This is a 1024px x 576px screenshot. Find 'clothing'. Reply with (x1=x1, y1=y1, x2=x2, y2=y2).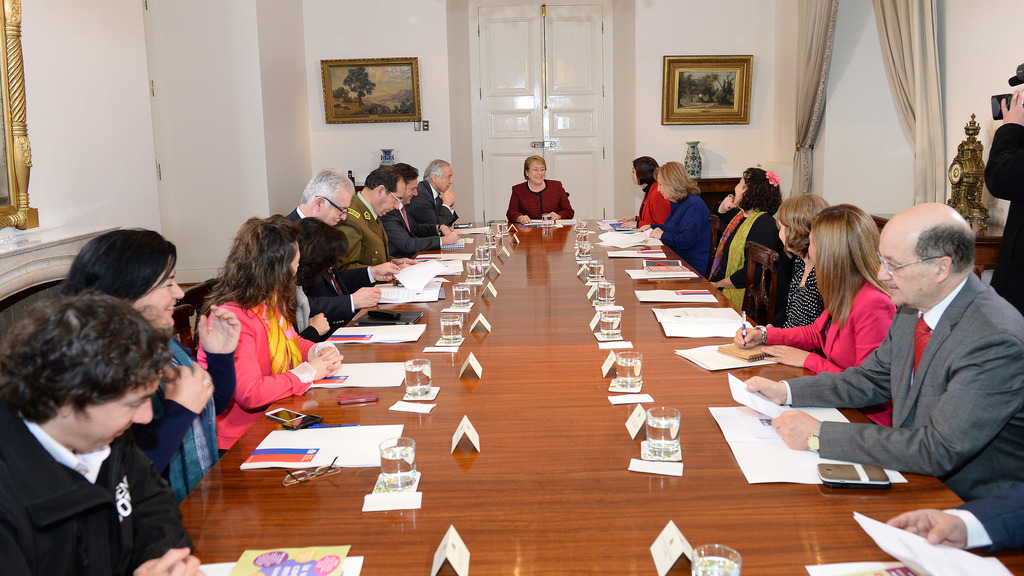
(x1=342, y1=186, x2=391, y2=263).
